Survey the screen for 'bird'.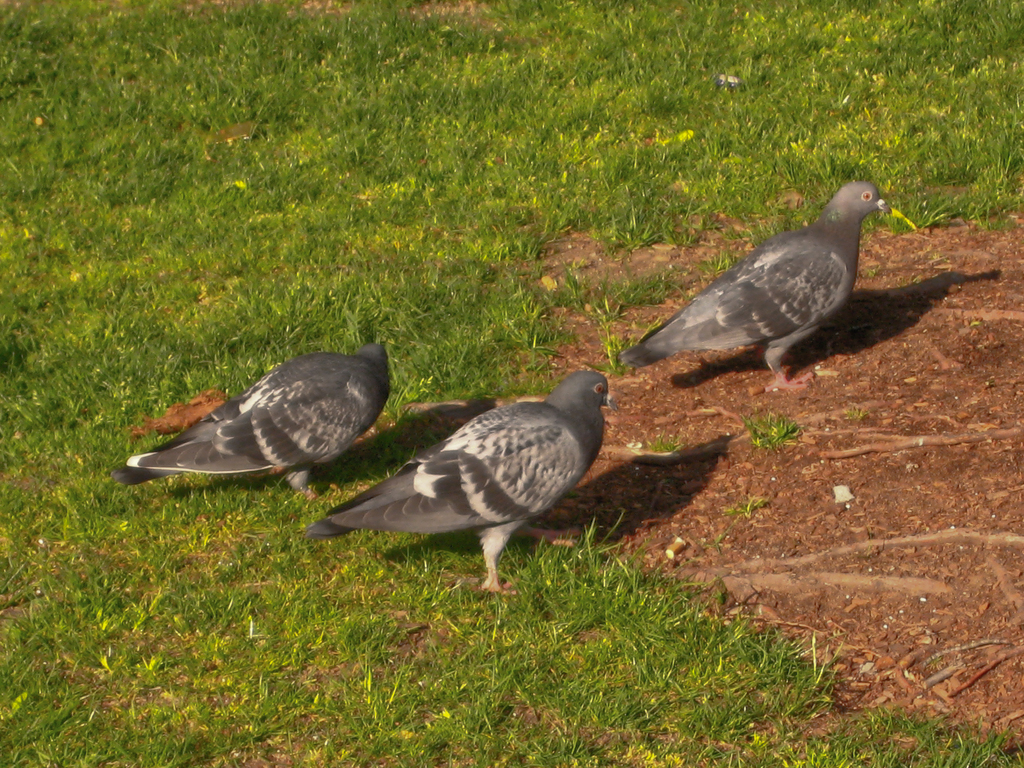
Survey found: x1=292 y1=348 x2=629 y2=589.
